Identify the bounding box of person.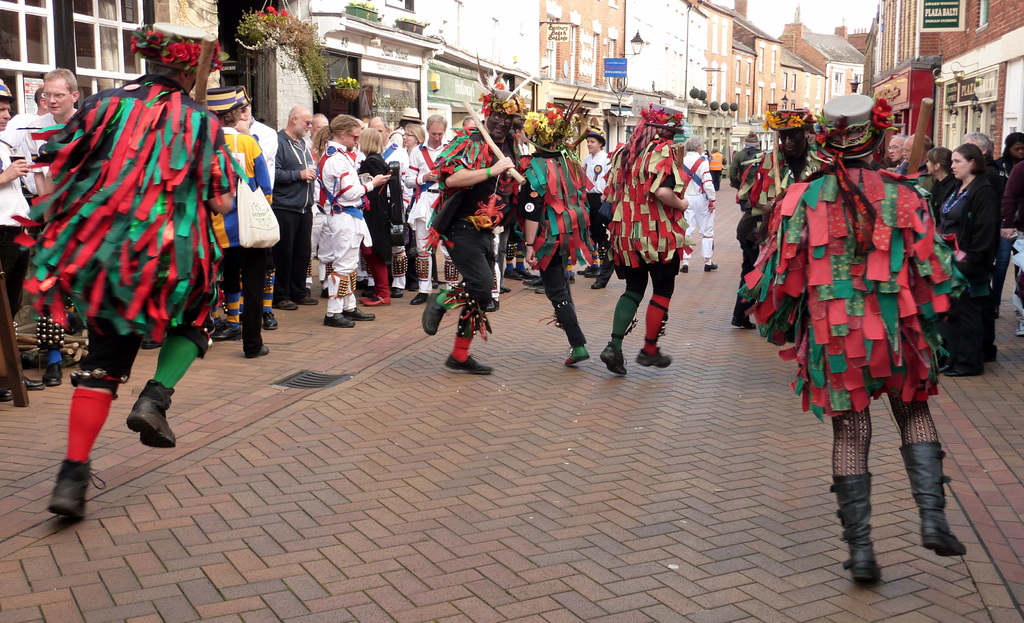
<bbox>606, 100, 691, 374</bbox>.
